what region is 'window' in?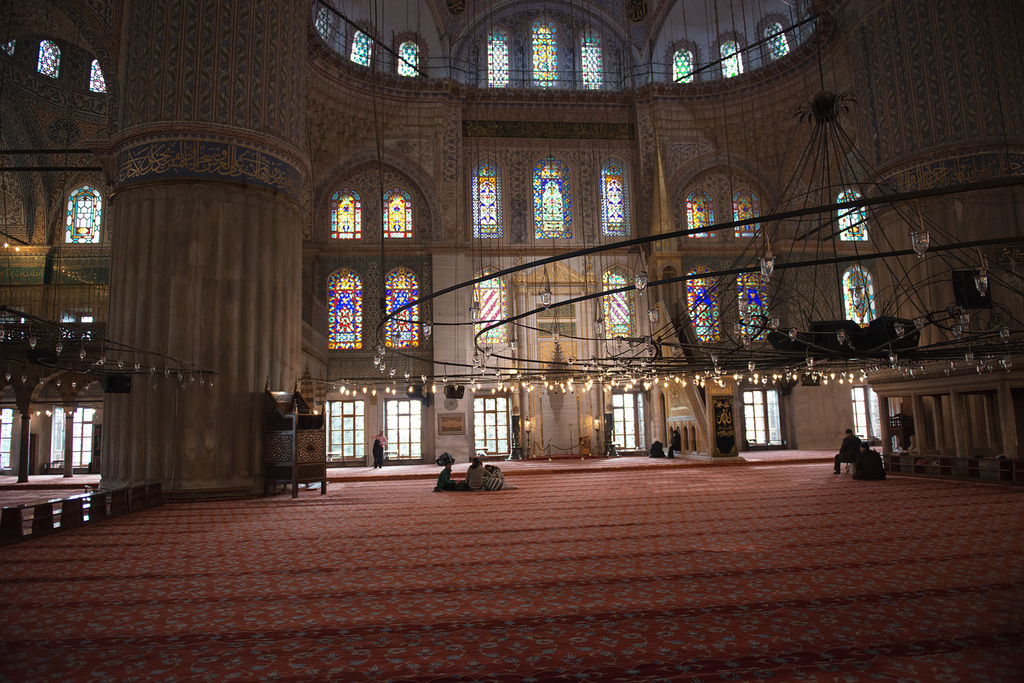
crop(384, 399, 419, 456).
